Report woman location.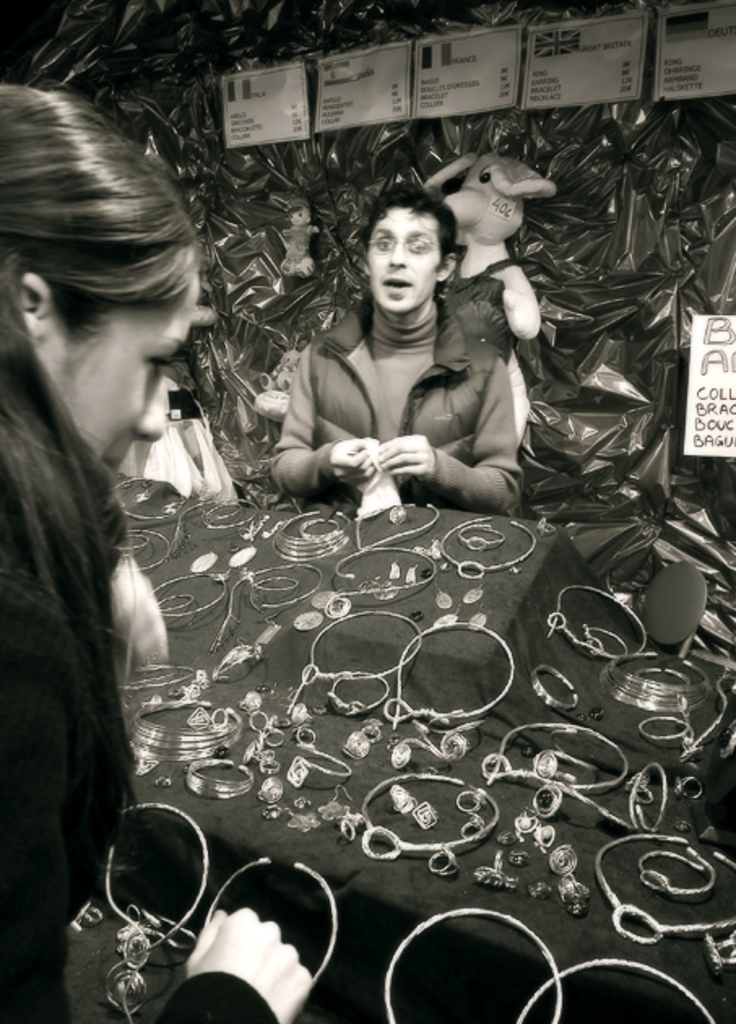
Report: detection(0, 55, 359, 1022).
